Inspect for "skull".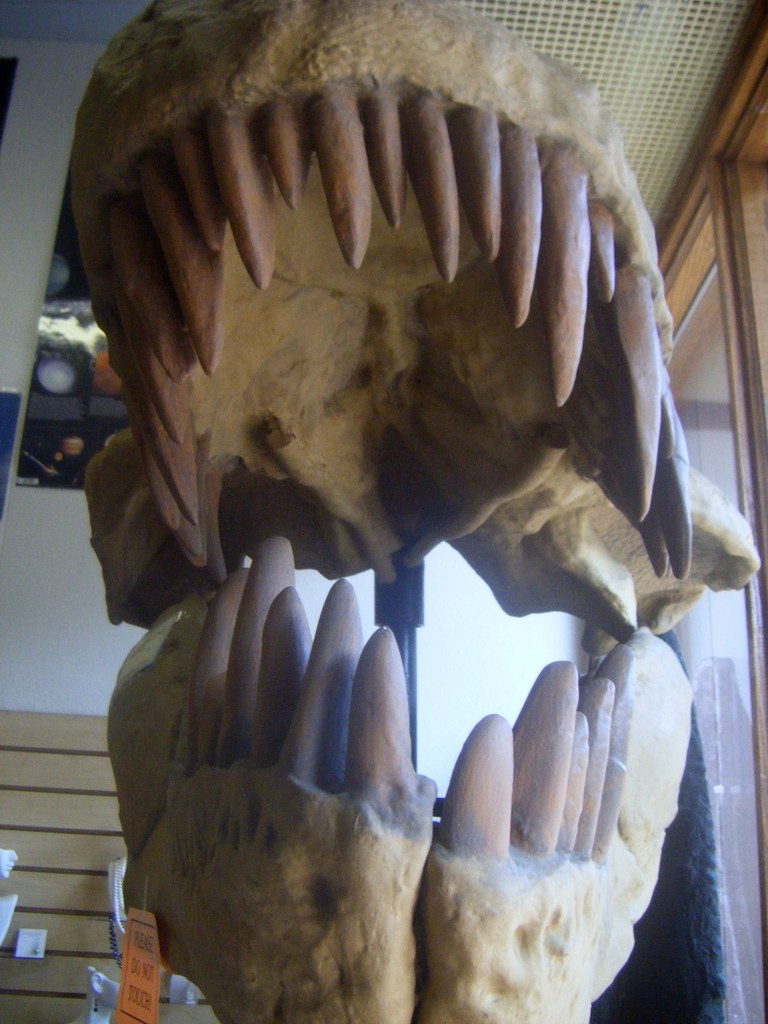
Inspection: region(71, 0, 720, 986).
